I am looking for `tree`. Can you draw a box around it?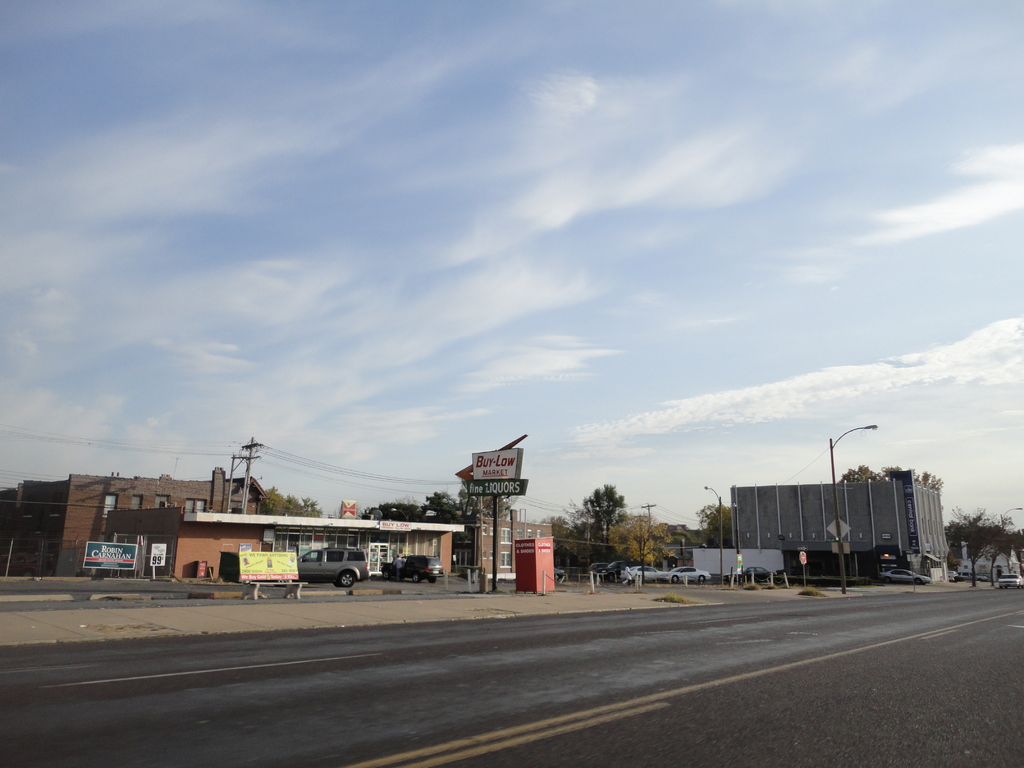
Sure, the bounding box is 263,486,291,515.
